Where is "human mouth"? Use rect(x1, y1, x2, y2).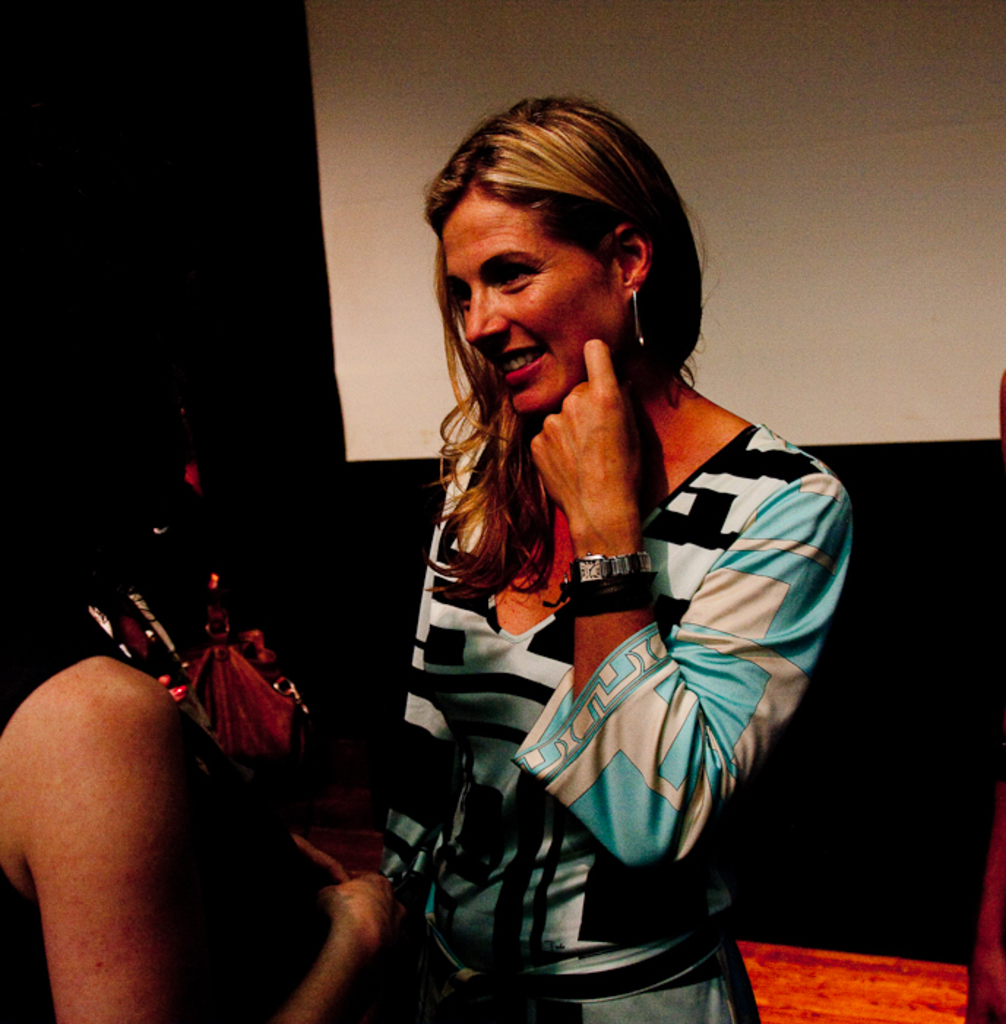
rect(494, 348, 547, 380).
